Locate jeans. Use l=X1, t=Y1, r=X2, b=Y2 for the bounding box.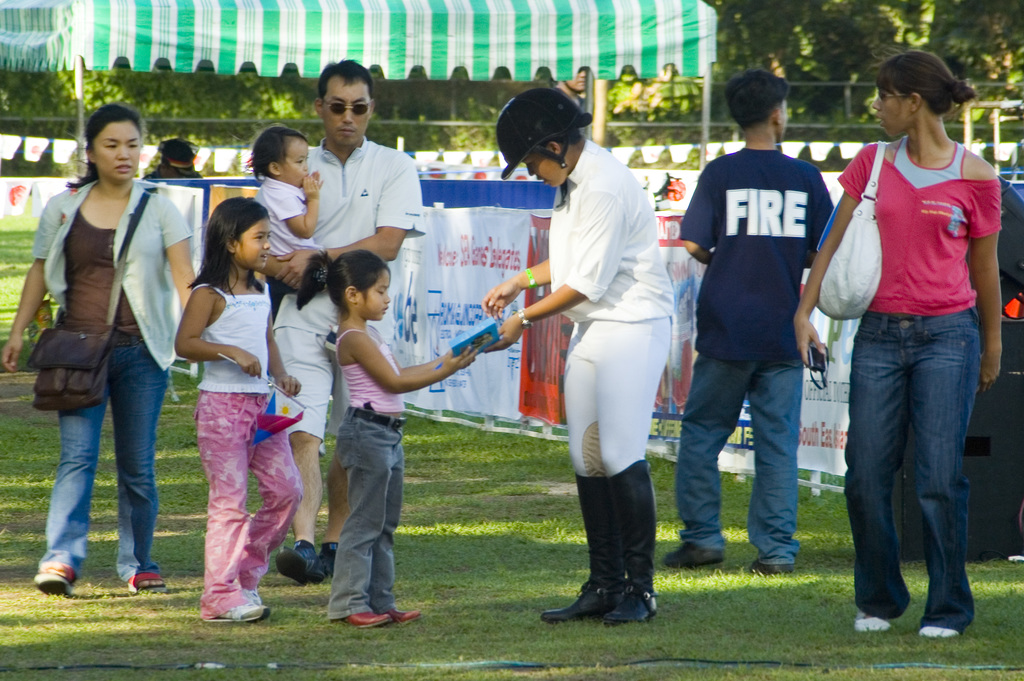
l=852, t=302, r=977, b=617.
